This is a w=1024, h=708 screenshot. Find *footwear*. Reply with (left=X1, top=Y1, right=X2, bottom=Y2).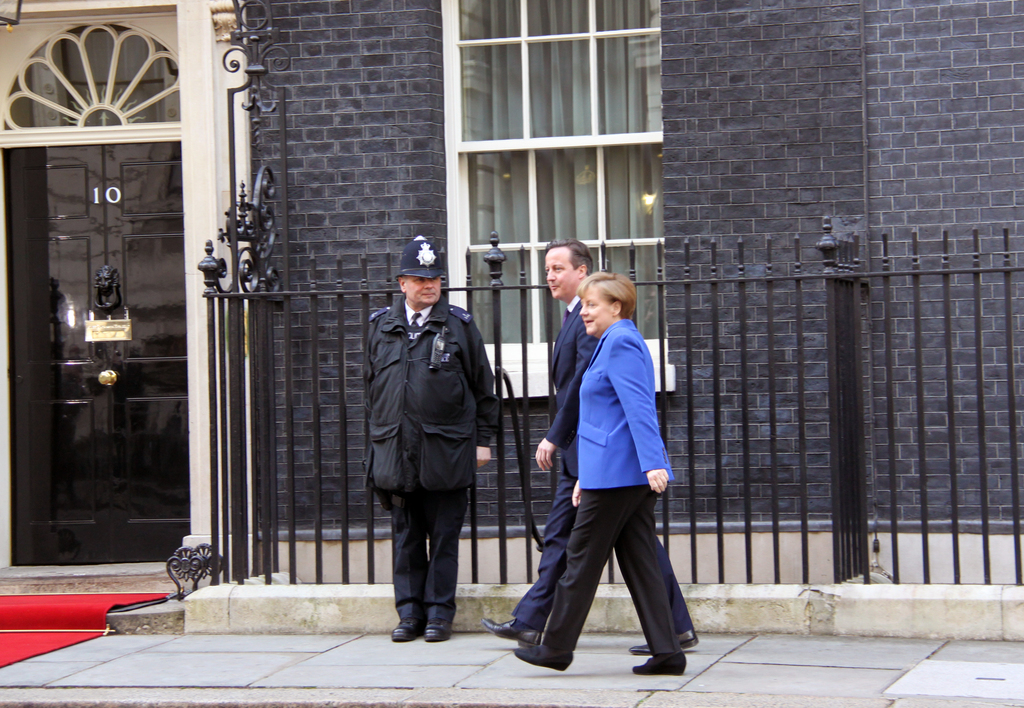
(left=629, top=630, right=703, bottom=657).
